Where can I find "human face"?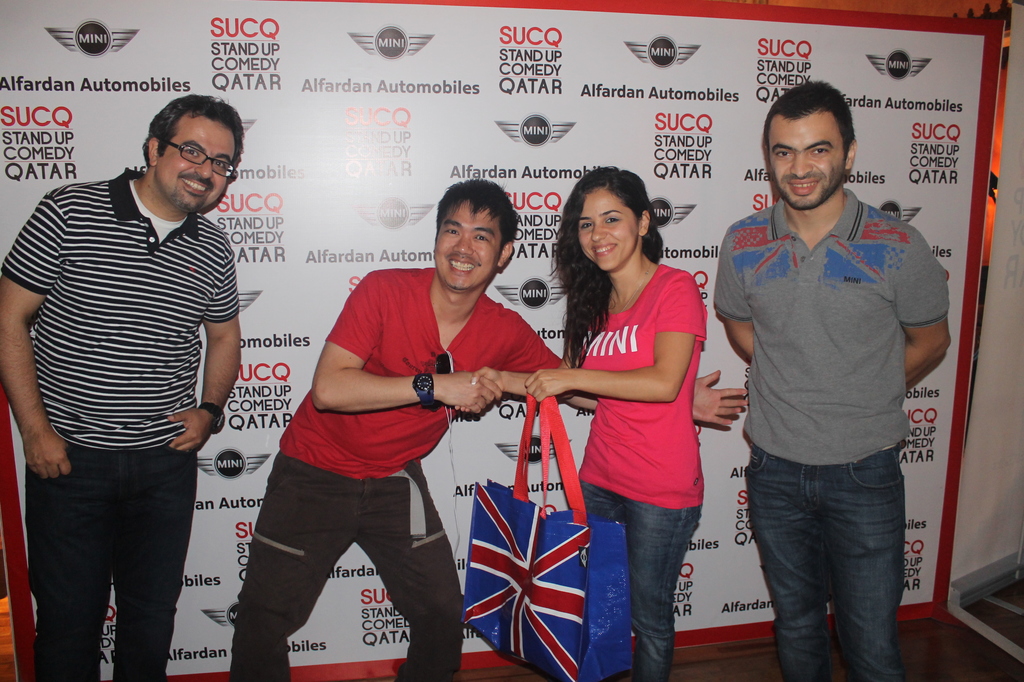
You can find it at [434, 199, 503, 288].
